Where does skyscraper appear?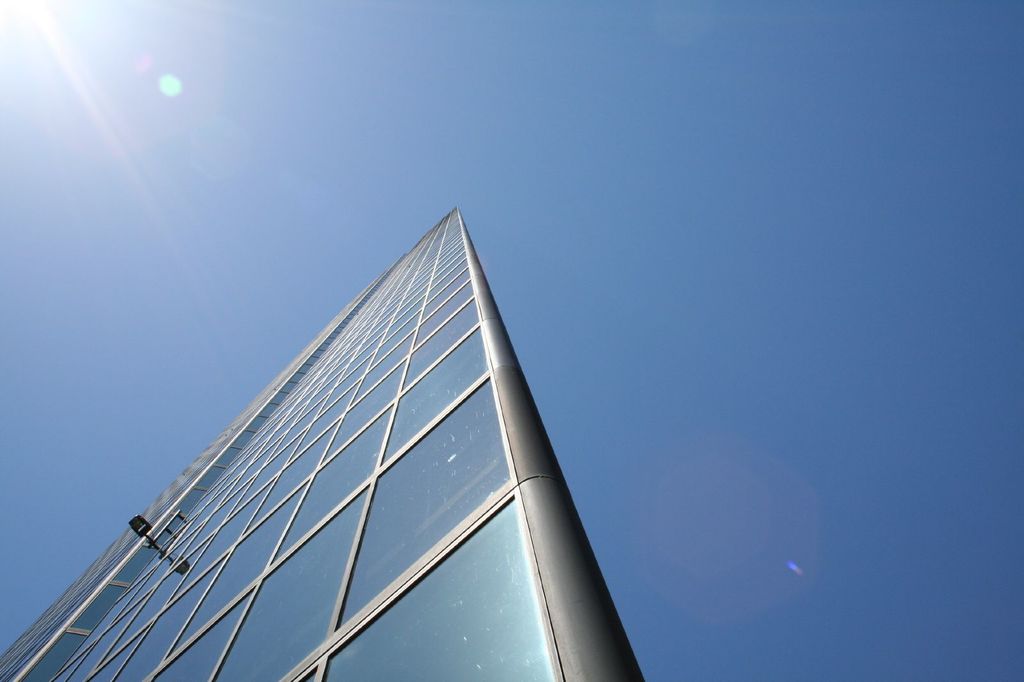
Appears at 0 205 644 681.
